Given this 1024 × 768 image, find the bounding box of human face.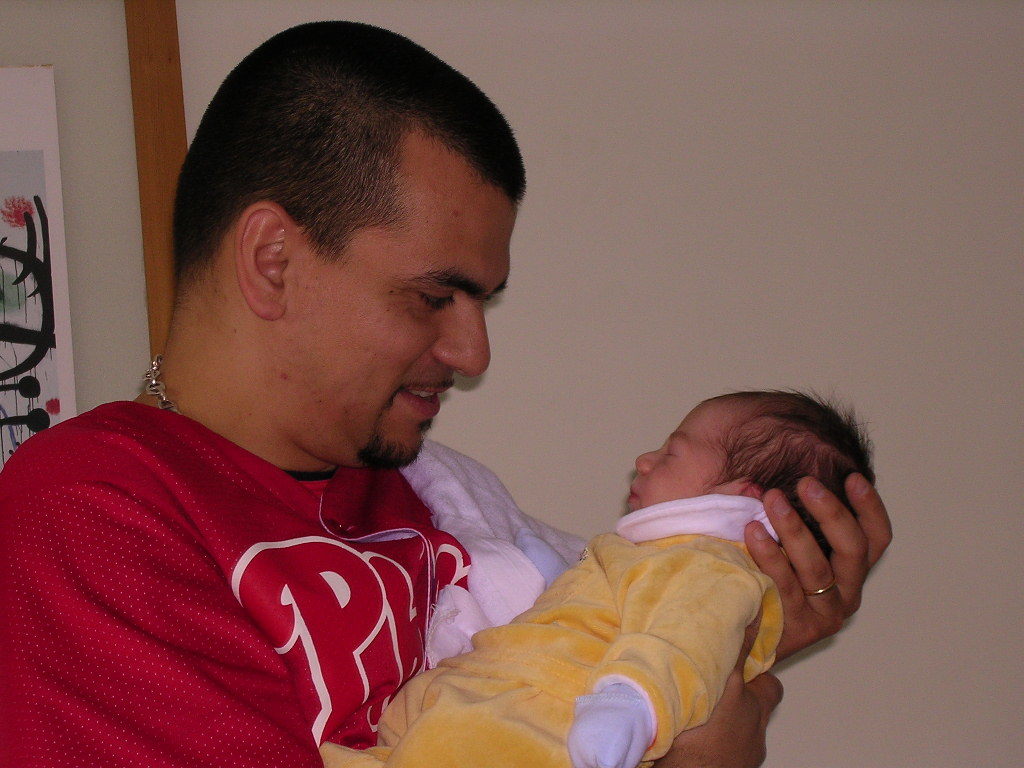
rect(283, 138, 517, 479).
